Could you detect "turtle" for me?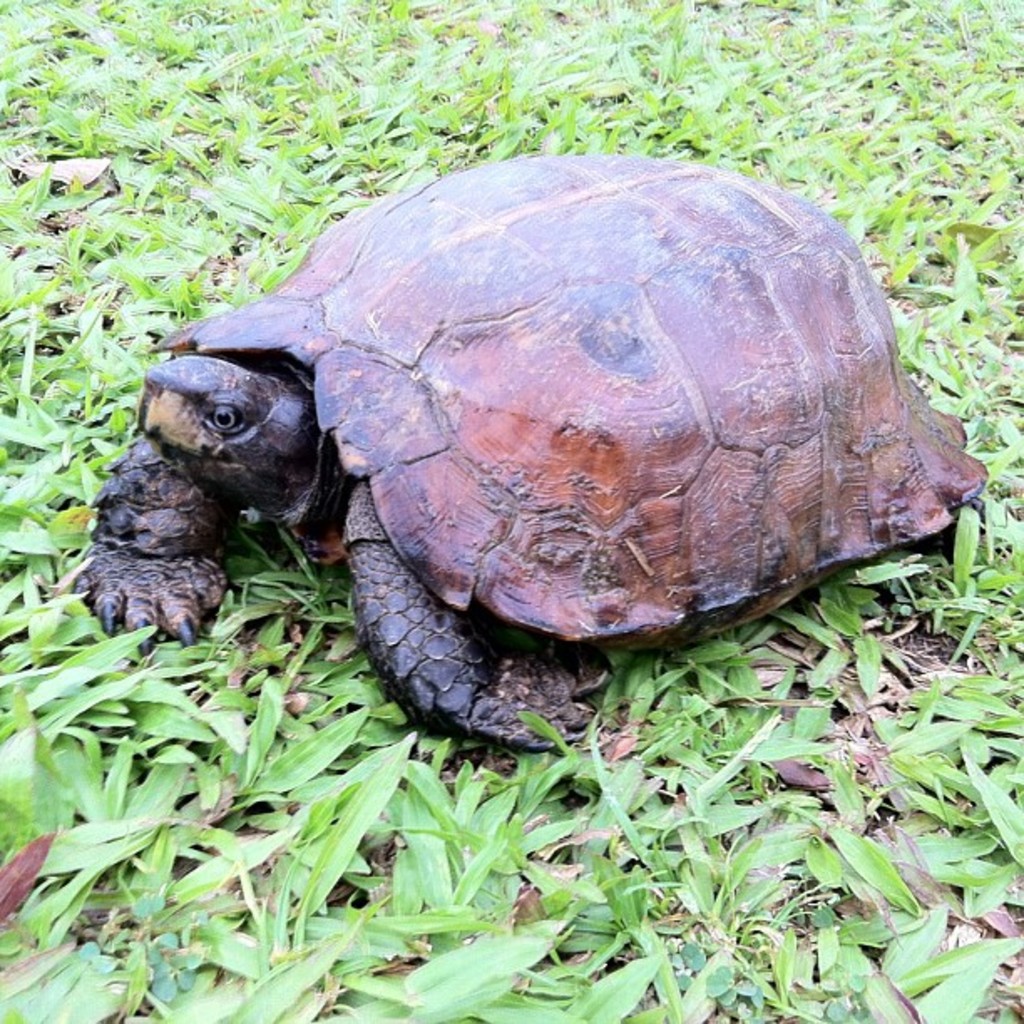
Detection result: bbox(79, 152, 989, 748).
